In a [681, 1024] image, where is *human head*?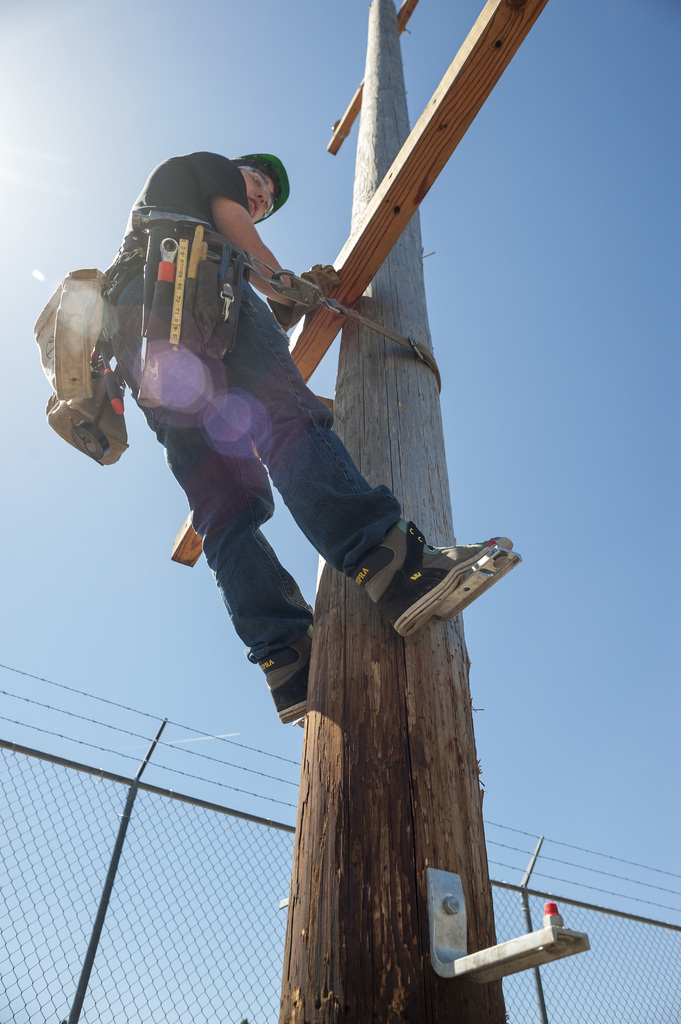
<bbox>222, 144, 287, 216</bbox>.
